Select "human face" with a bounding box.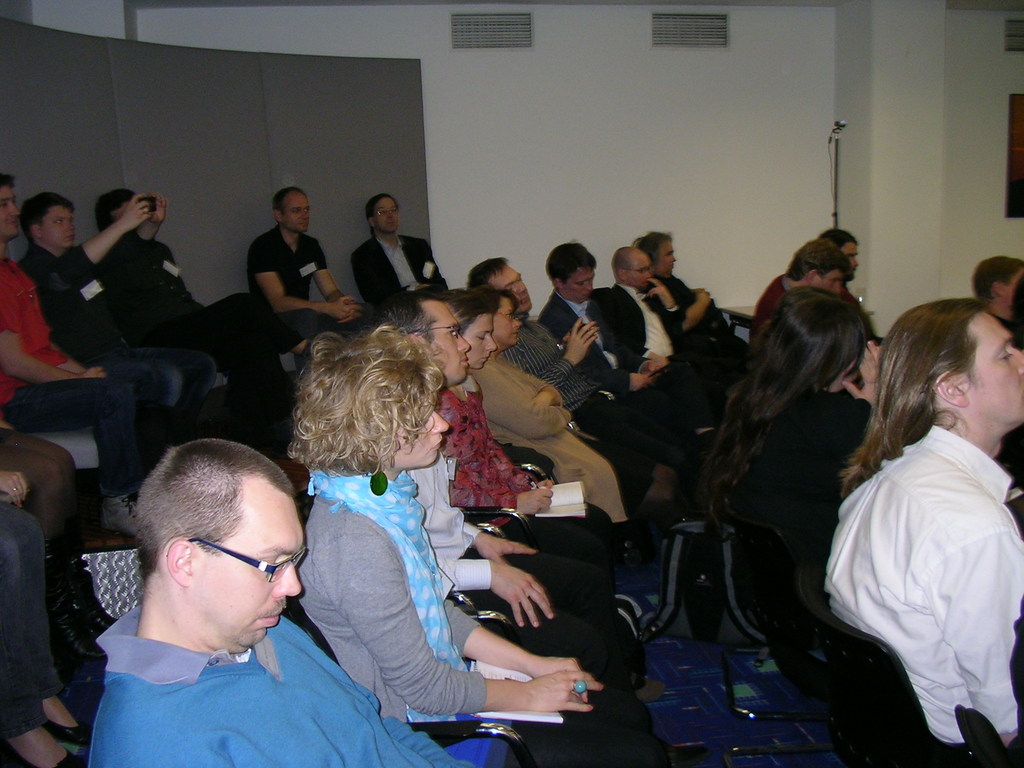
x1=461, y1=315, x2=494, y2=366.
